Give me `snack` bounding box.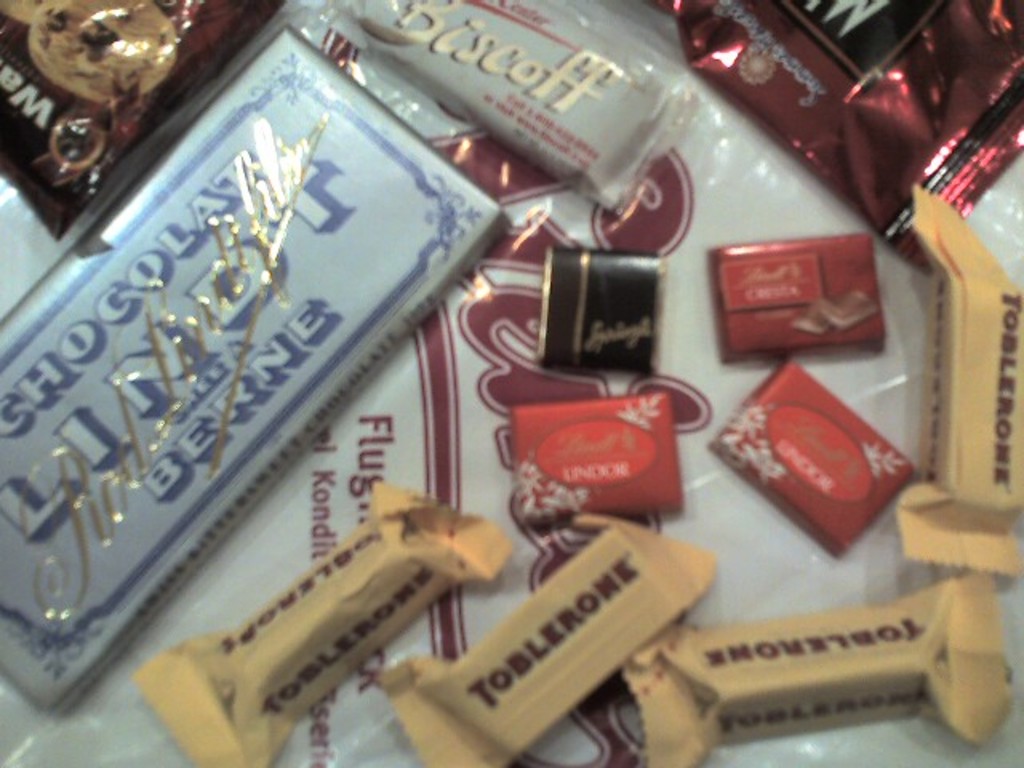
[506, 389, 682, 523].
